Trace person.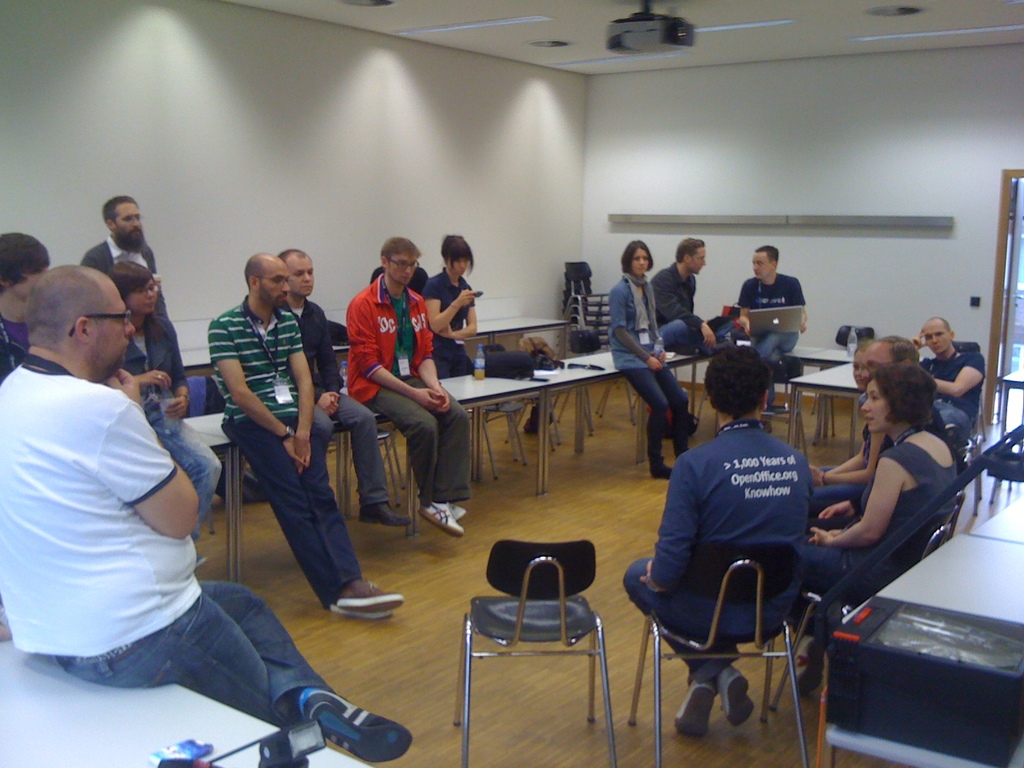
Traced to [left=0, top=229, right=51, bottom=388].
